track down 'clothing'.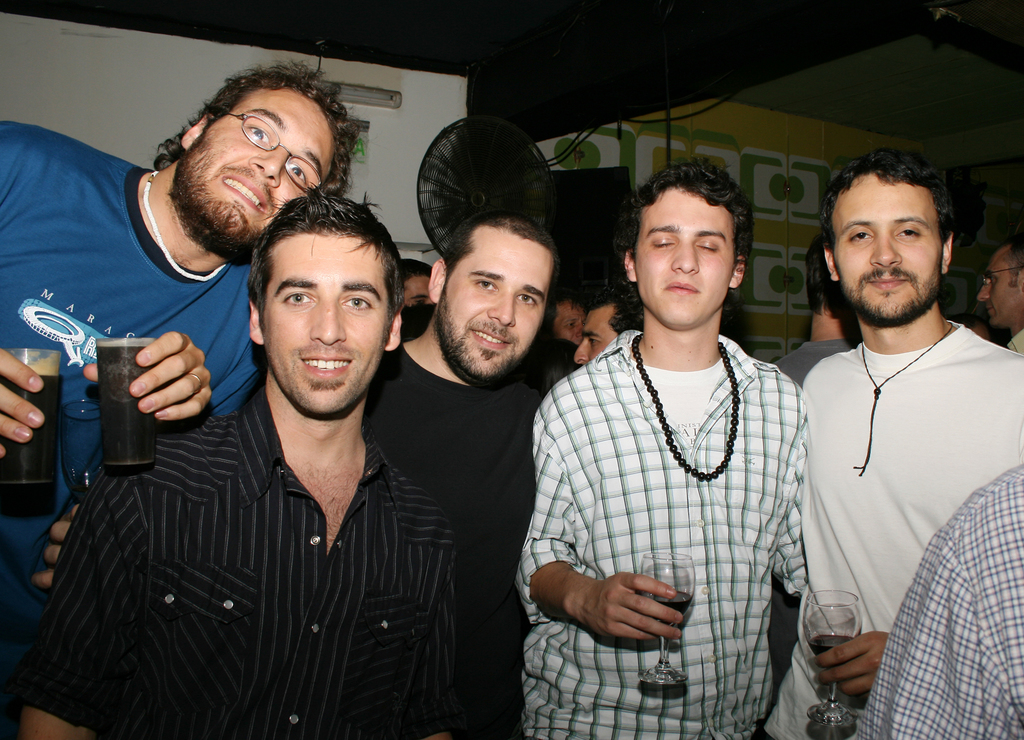
Tracked to x1=842, y1=467, x2=1023, y2=739.
